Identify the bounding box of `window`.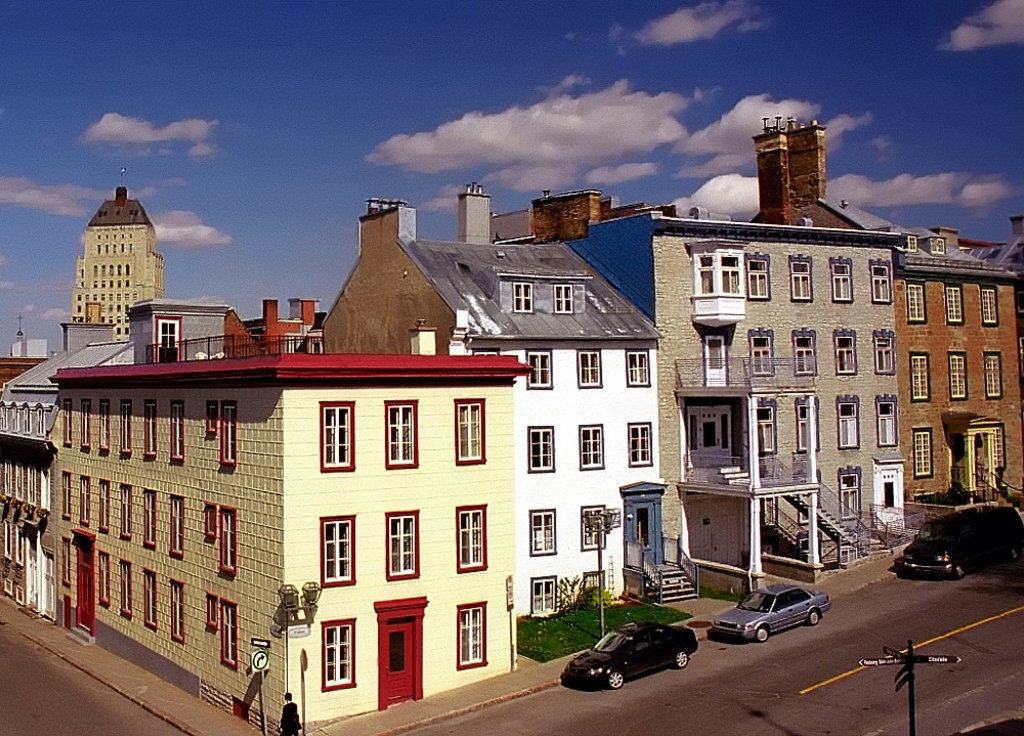
bbox(123, 486, 129, 535).
